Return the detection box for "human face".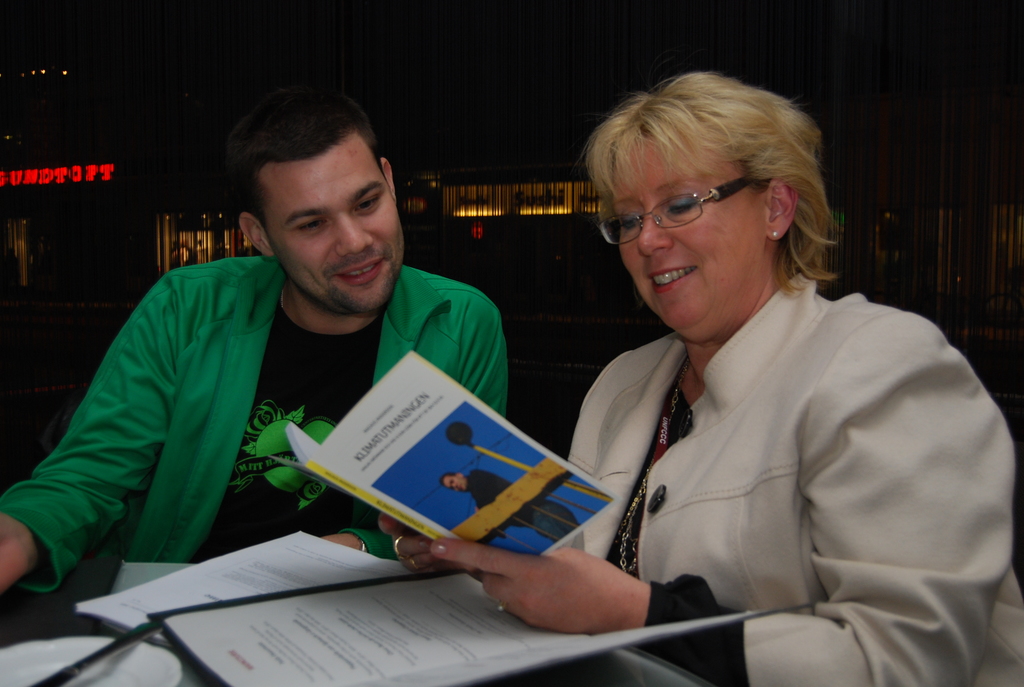
(253, 127, 401, 315).
